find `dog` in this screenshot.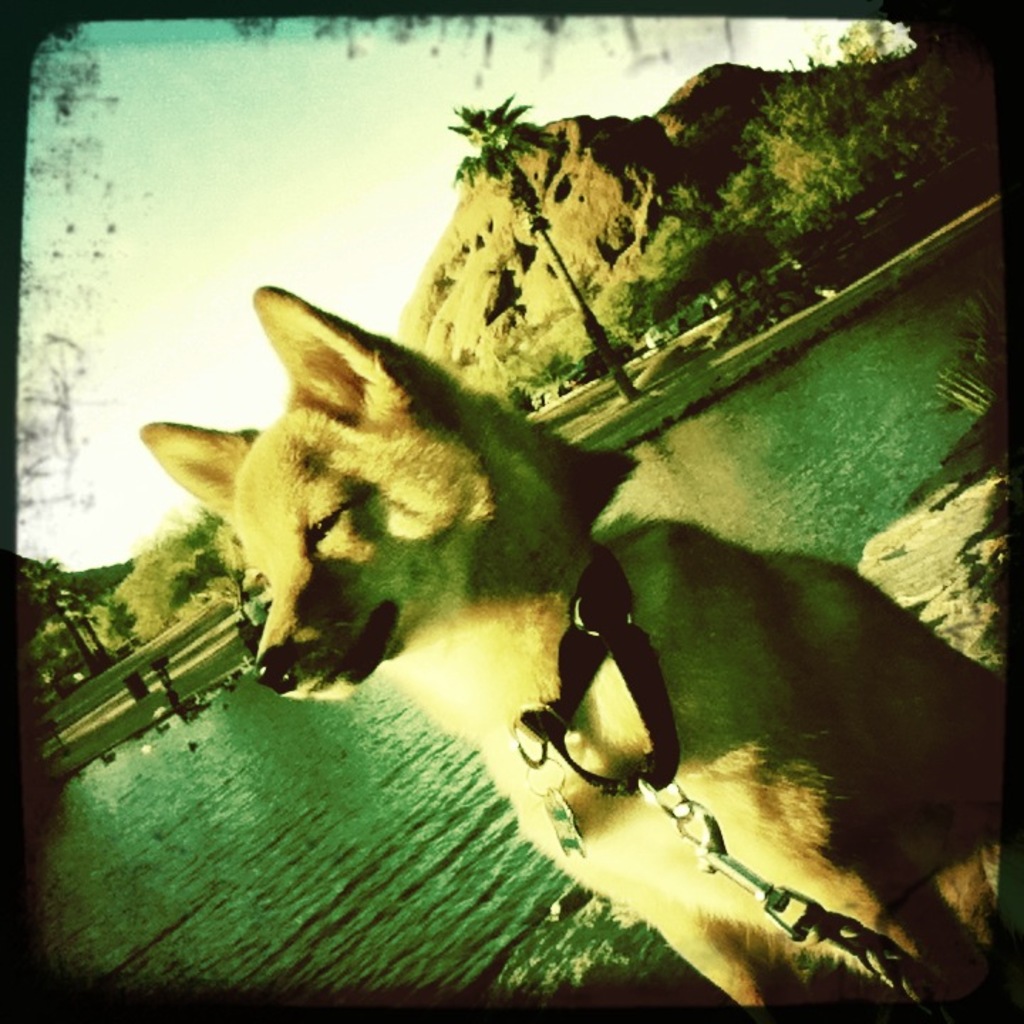
The bounding box for `dog` is [left=137, top=289, right=1007, bottom=1013].
